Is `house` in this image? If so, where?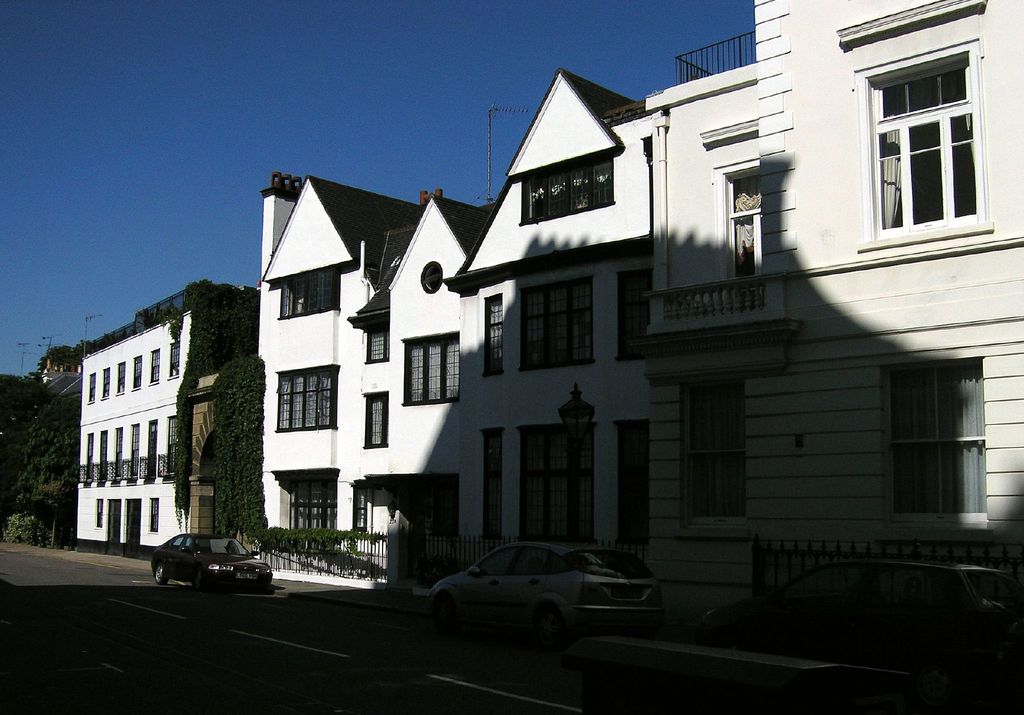
Yes, at (612, 0, 1023, 683).
